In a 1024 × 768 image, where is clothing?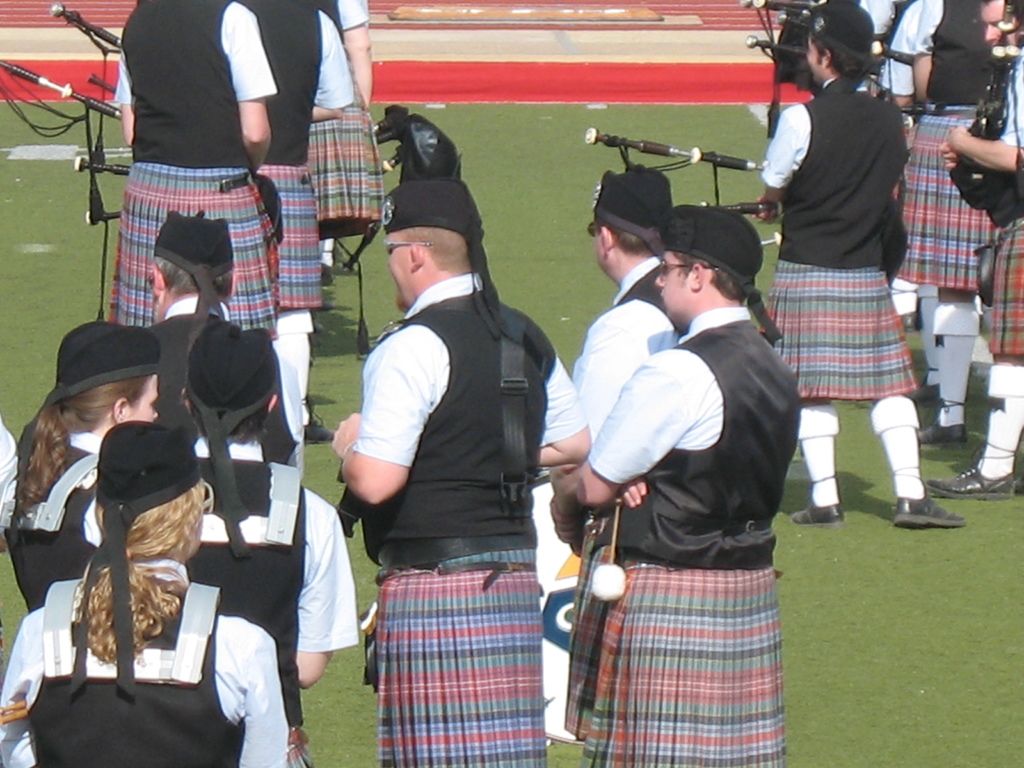
crop(246, 0, 356, 306).
